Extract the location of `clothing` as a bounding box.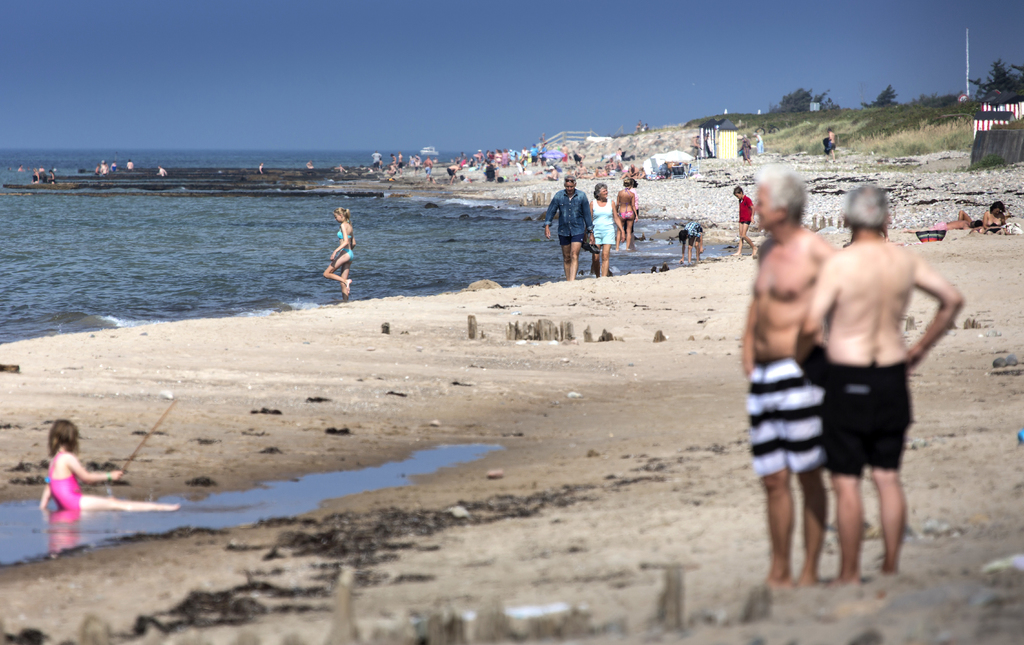
[415, 163, 419, 168].
